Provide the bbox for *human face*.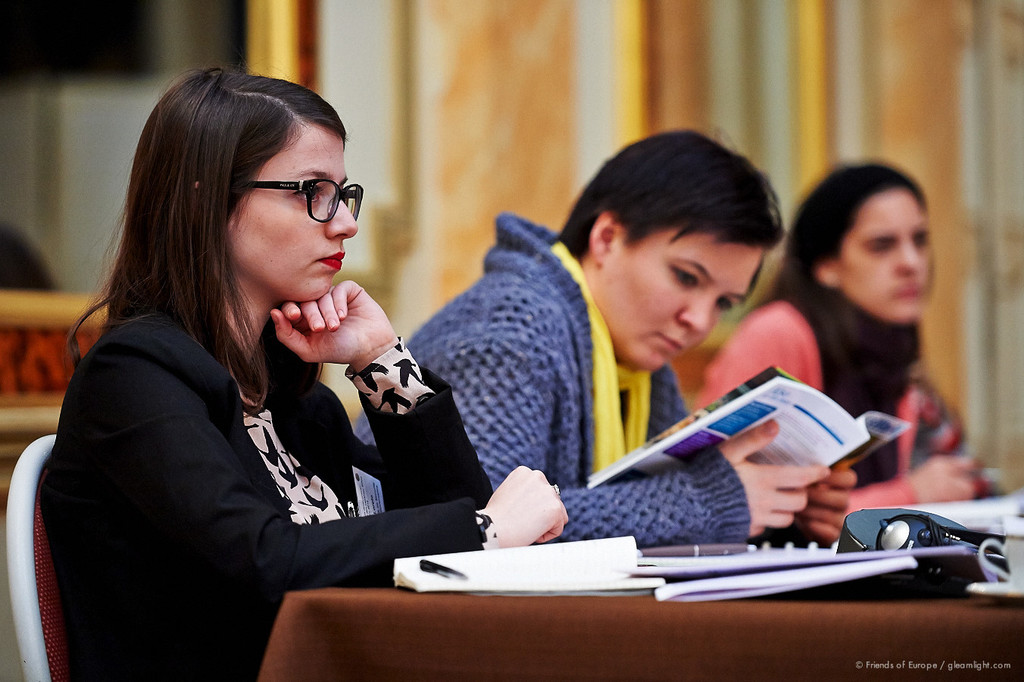
box=[838, 186, 935, 327].
